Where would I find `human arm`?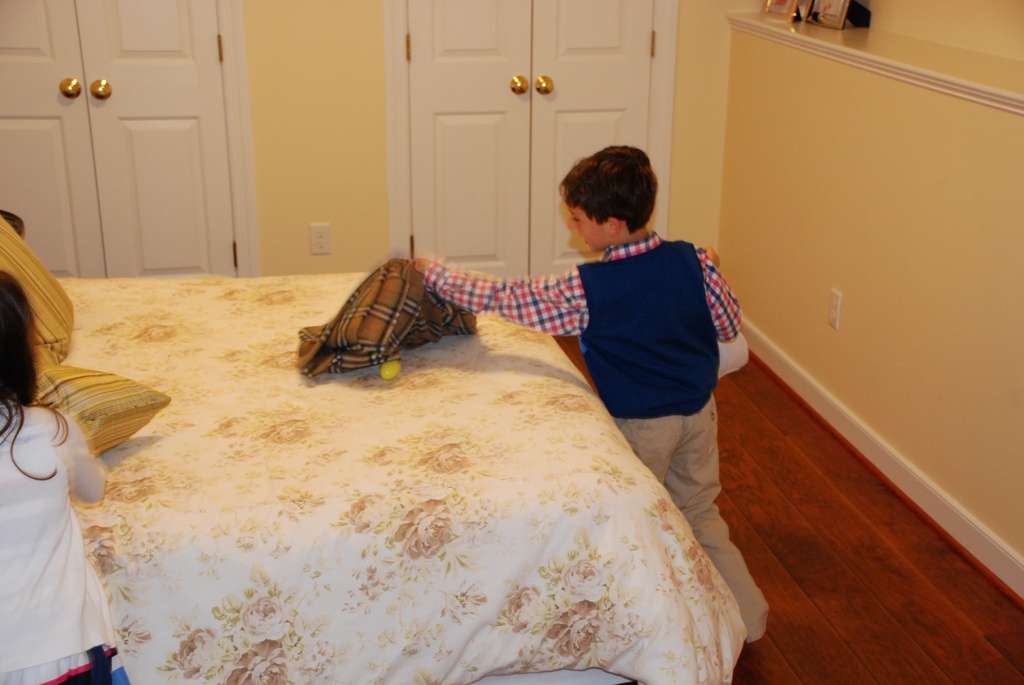
At BBox(703, 245, 740, 341).
